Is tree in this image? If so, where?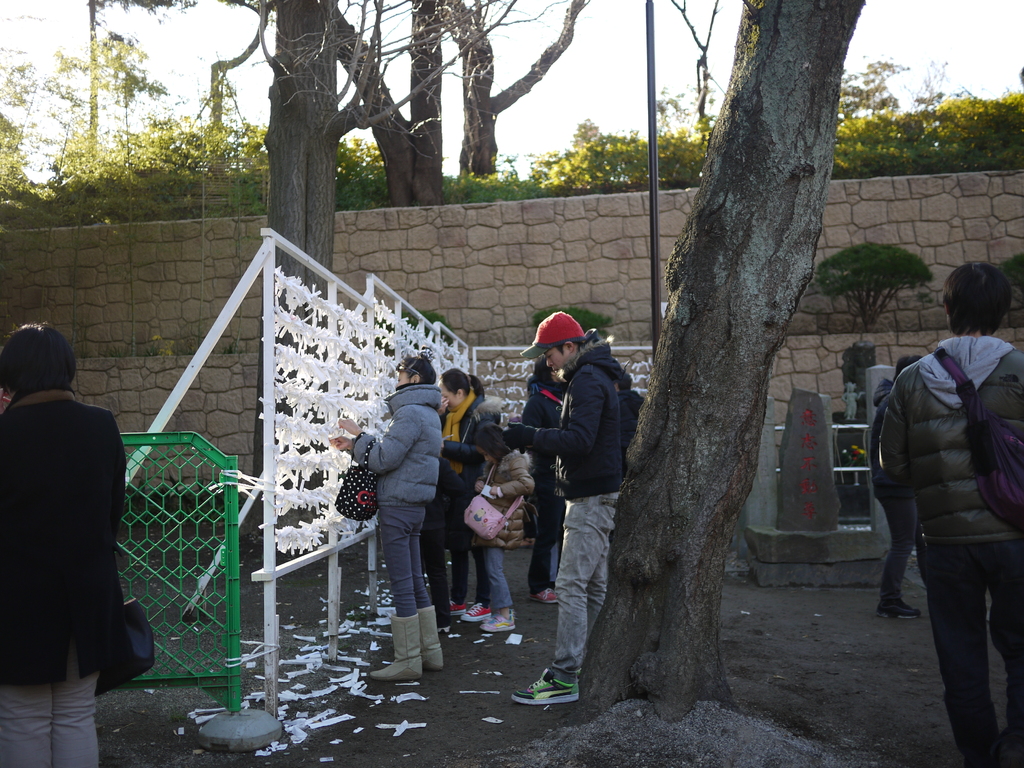
Yes, at x1=1 y1=0 x2=280 y2=214.
